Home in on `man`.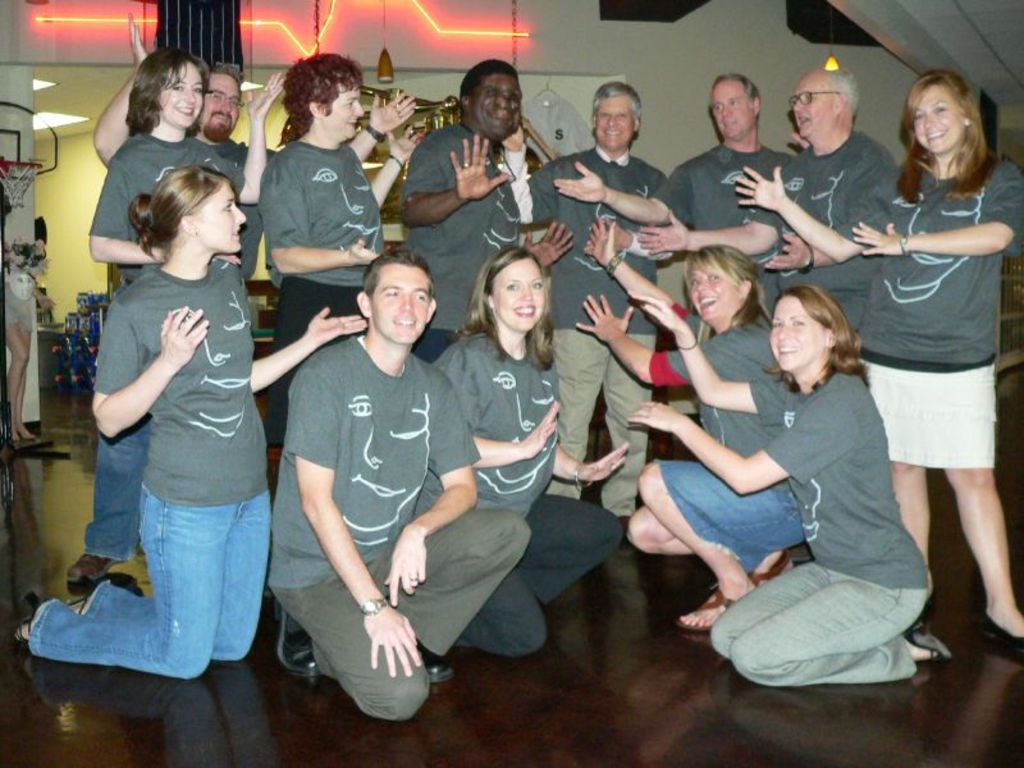
Homed in at [93, 15, 421, 276].
